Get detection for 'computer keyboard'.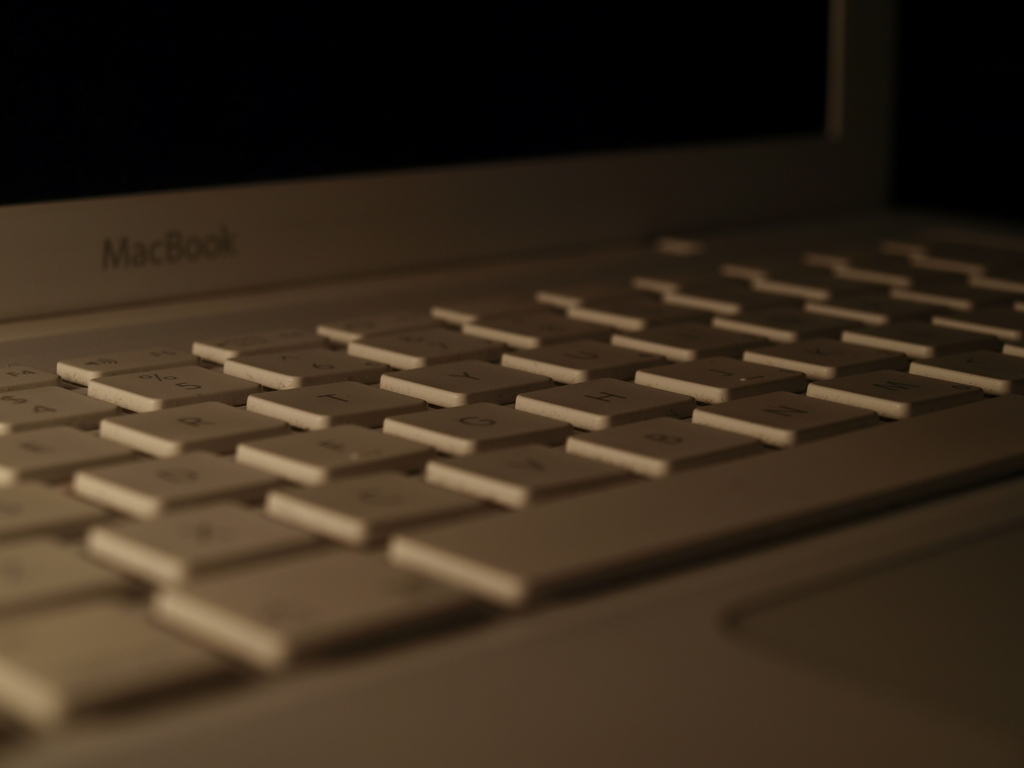
Detection: (x1=0, y1=214, x2=1023, y2=760).
